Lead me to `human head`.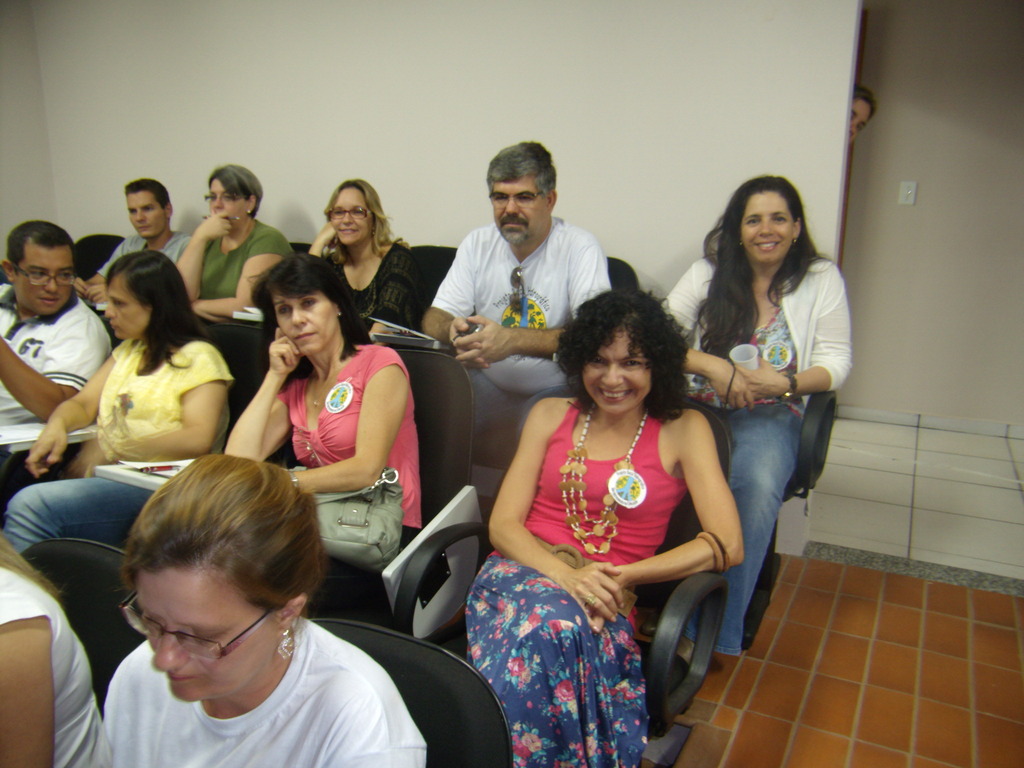
Lead to (x1=484, y1=142, x2=556, y2=252).
